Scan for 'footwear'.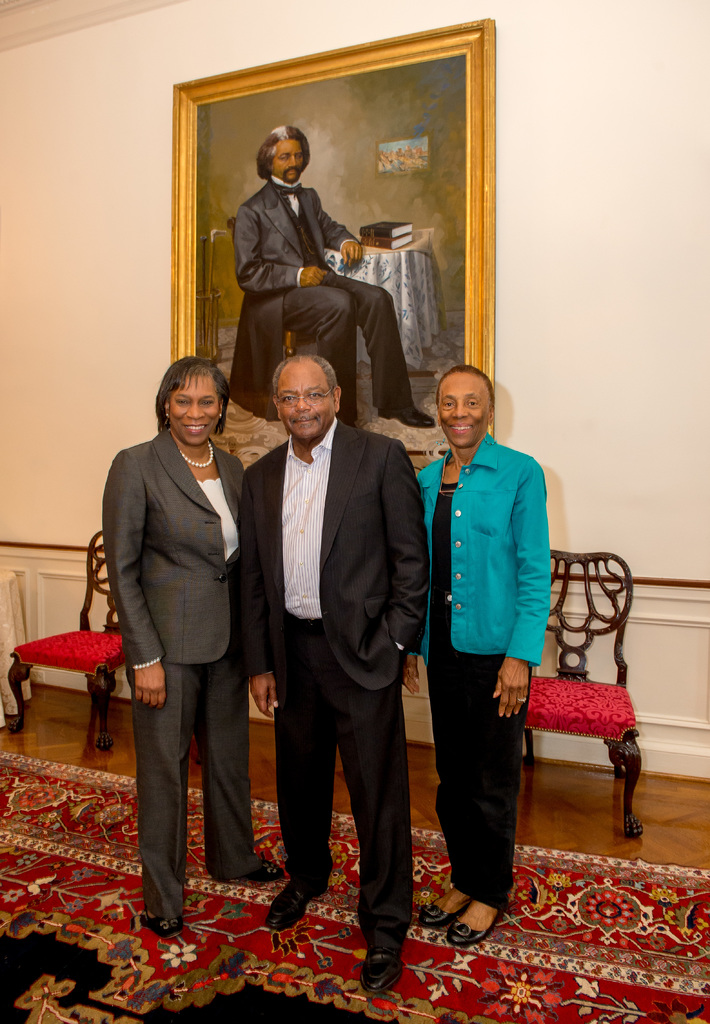
Scan result: (x1=240, y1=855, x2=288, y2=879).
